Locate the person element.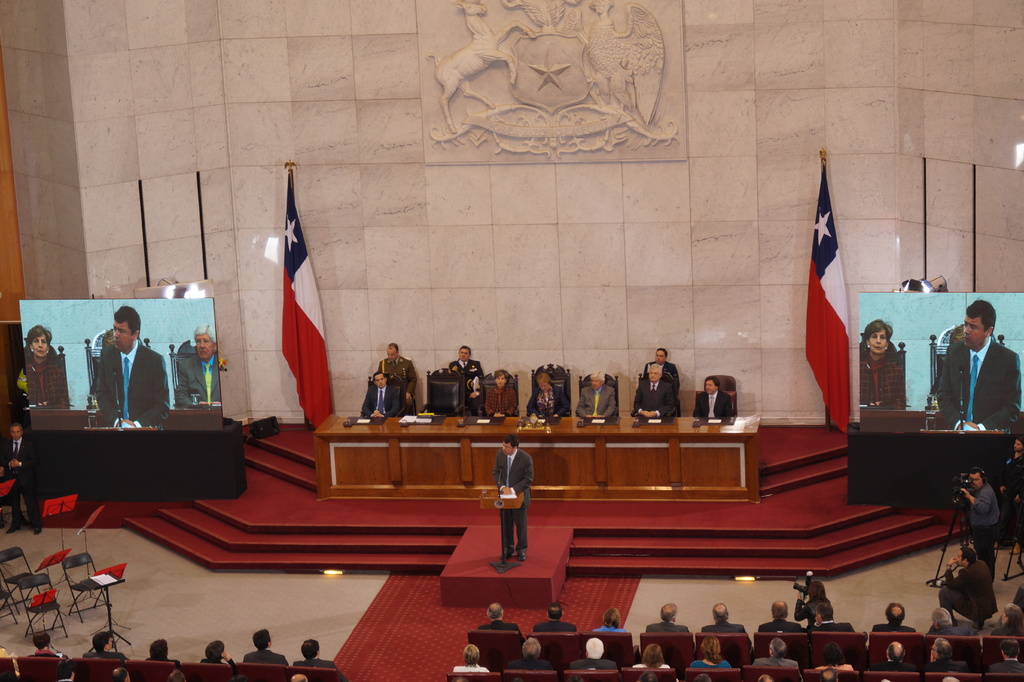
Element bbox: <box>584,604,630,634</box>.
